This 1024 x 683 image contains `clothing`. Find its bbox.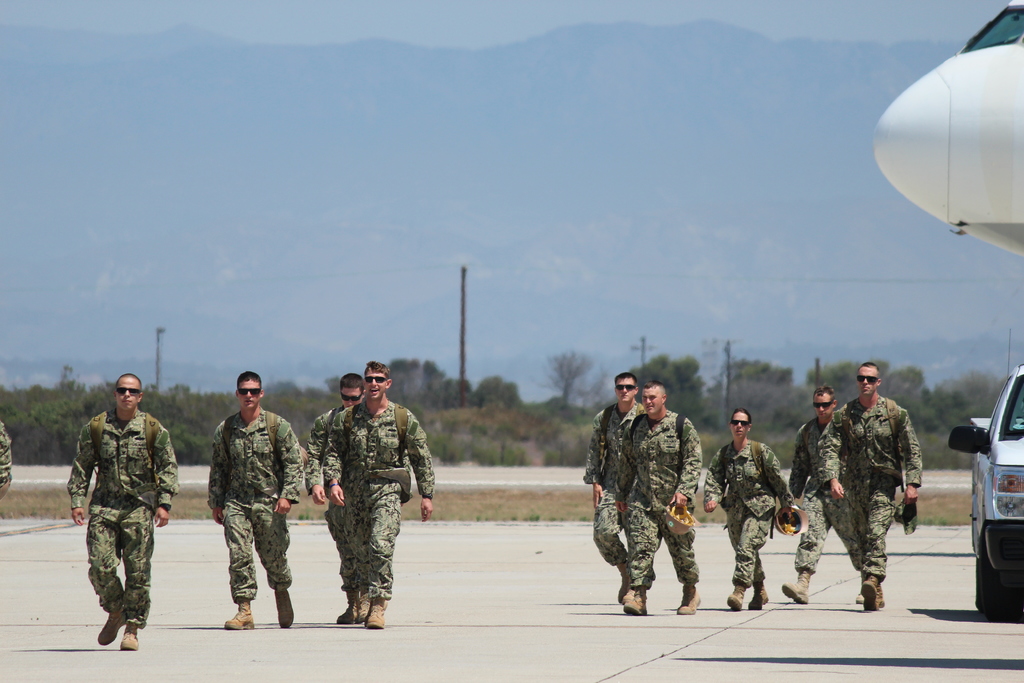
rect(320, 398, 430, 598).
